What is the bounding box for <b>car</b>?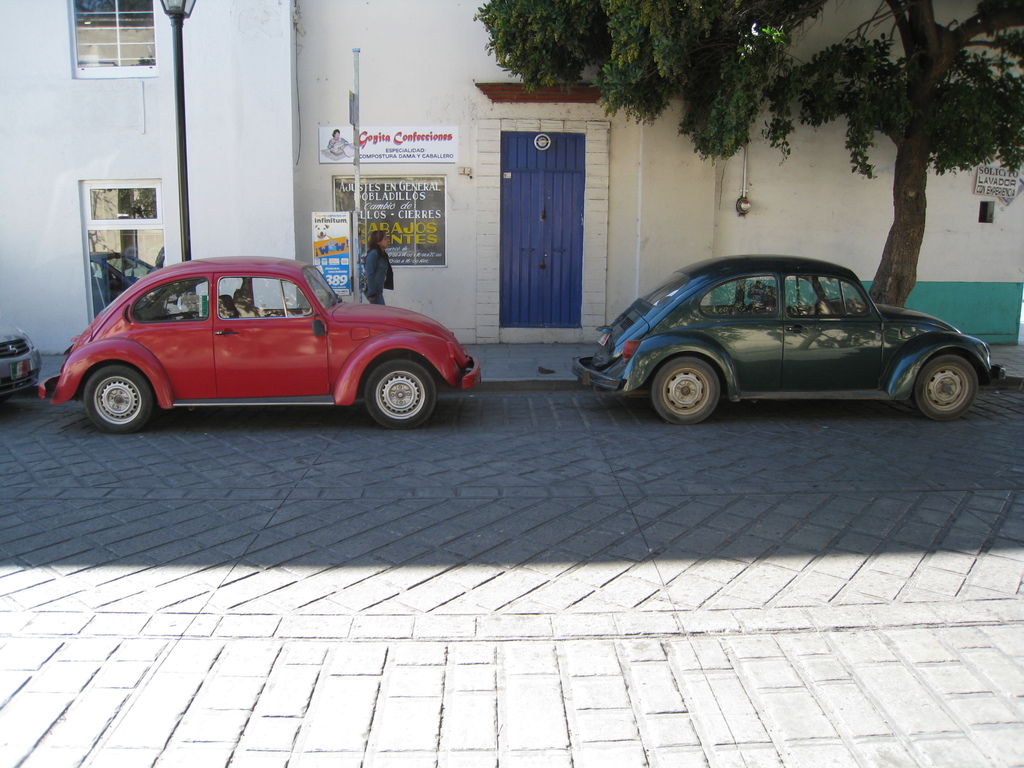
{"left": 571, "top": 255, "right": 1011, "bottom": 430}.
